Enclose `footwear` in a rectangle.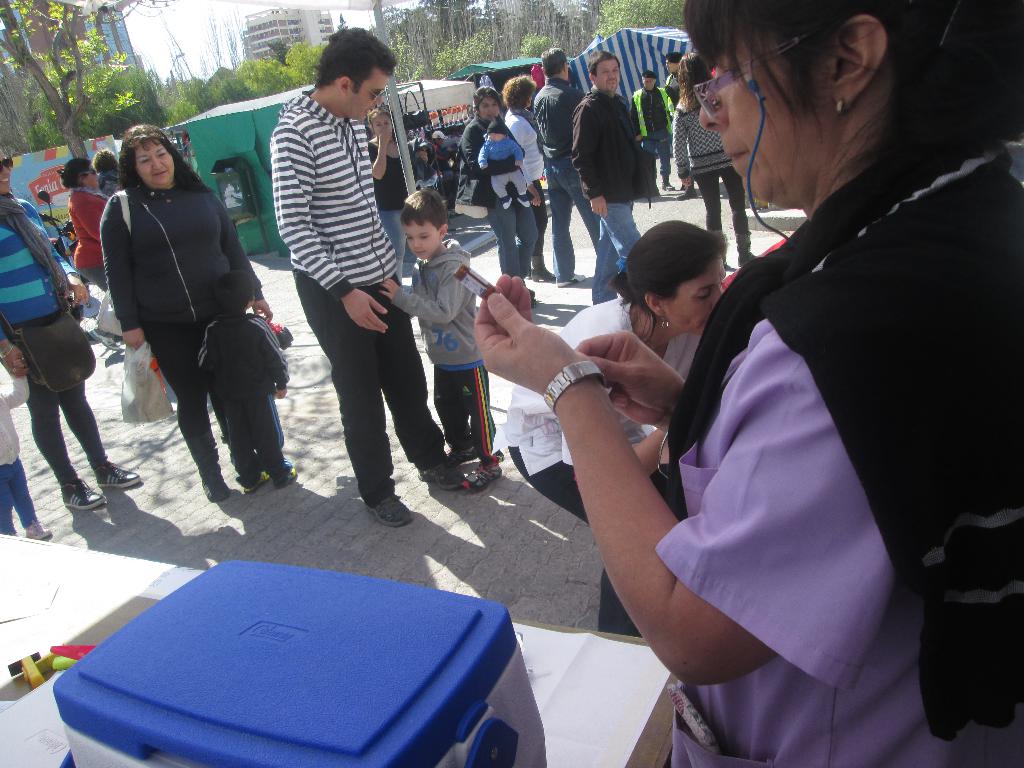
left=558, top=271, right=586, bottom=289.
